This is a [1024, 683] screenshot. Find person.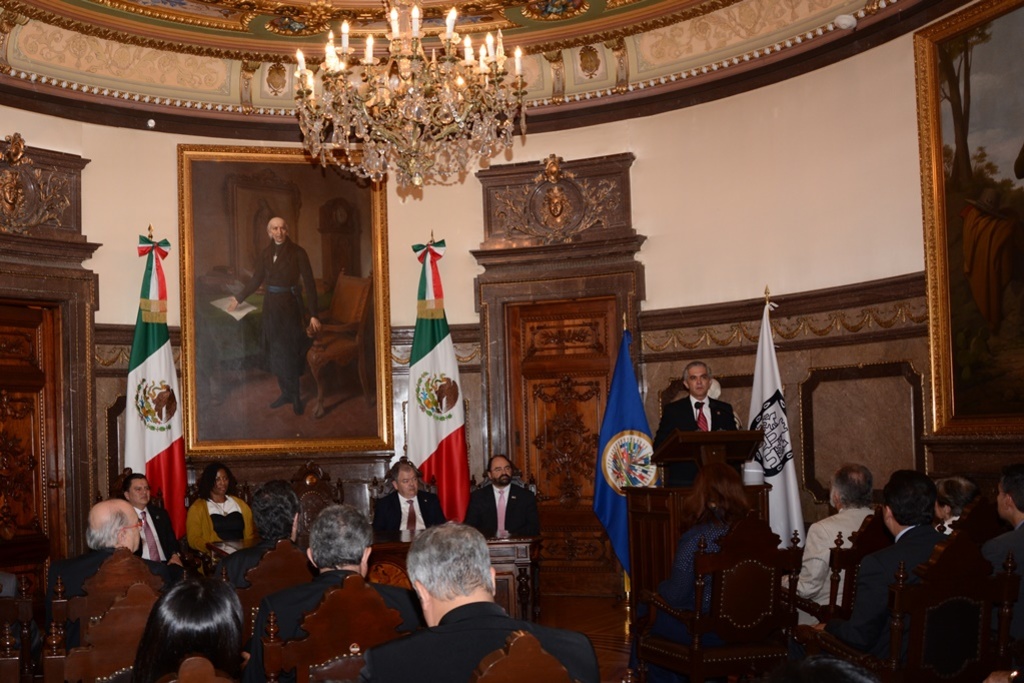
Bounding box: Rect(933, 475, 977, 536).
